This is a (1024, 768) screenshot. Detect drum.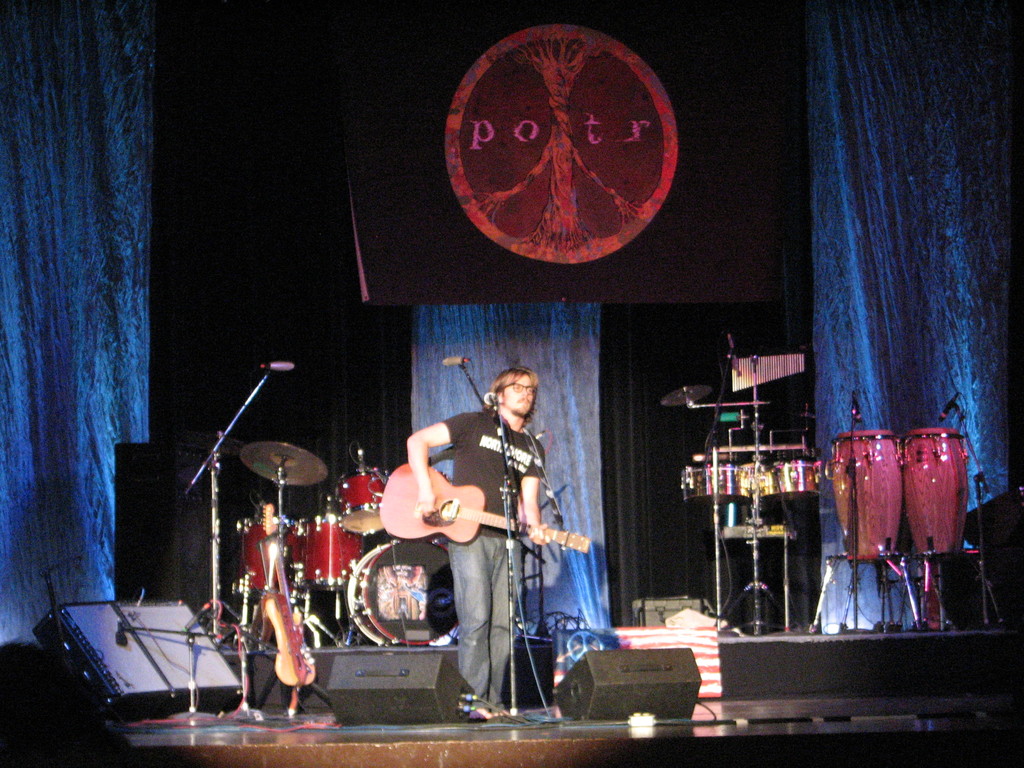
x1=902, y1=433, x2=969, y2=558.
